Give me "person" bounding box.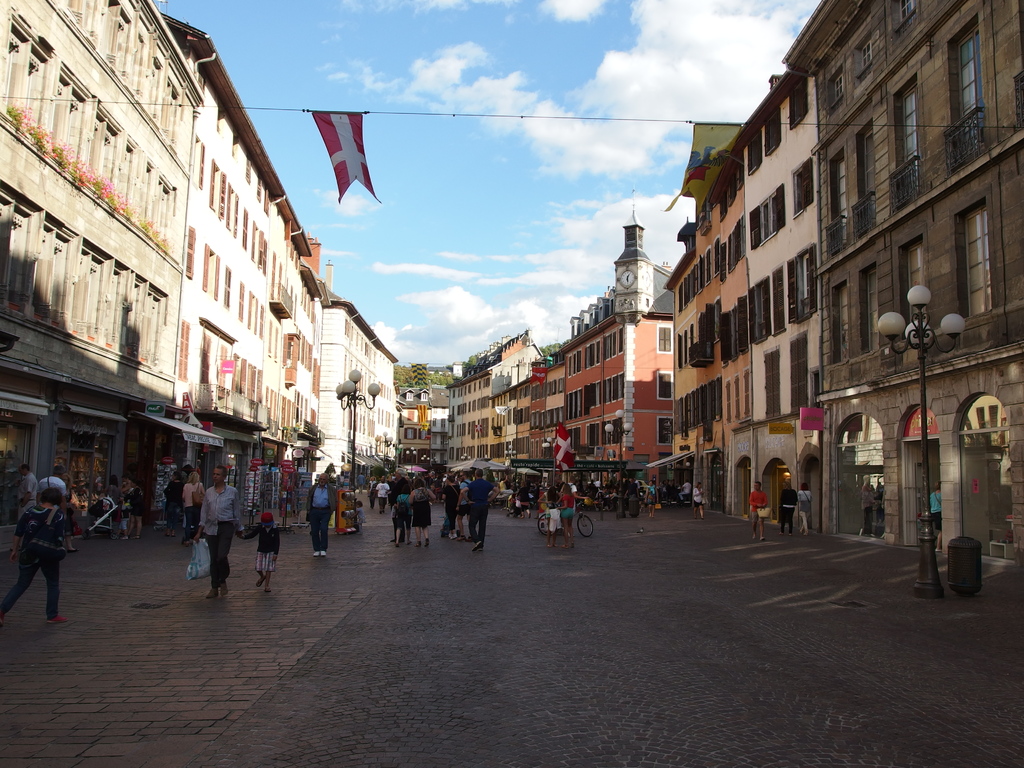
pyautogui.locateOnScreen(694, 481, 711, 522).
